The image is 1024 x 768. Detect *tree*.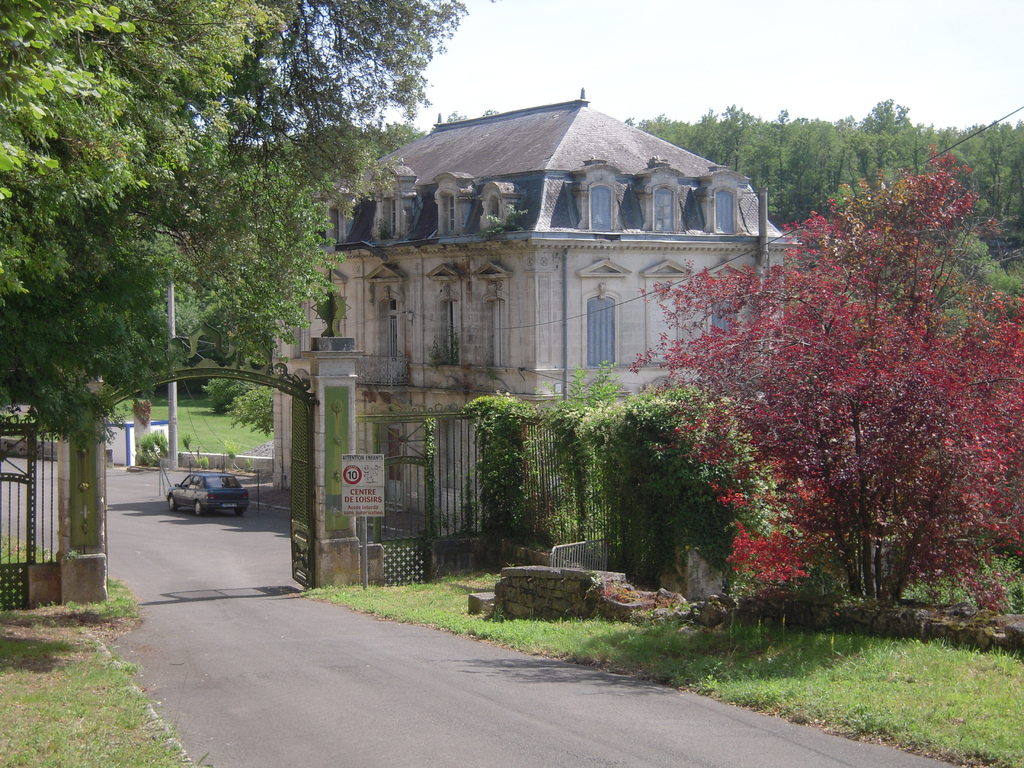
Detection: <bbox>701, 105, 744, 184</bbox>.
